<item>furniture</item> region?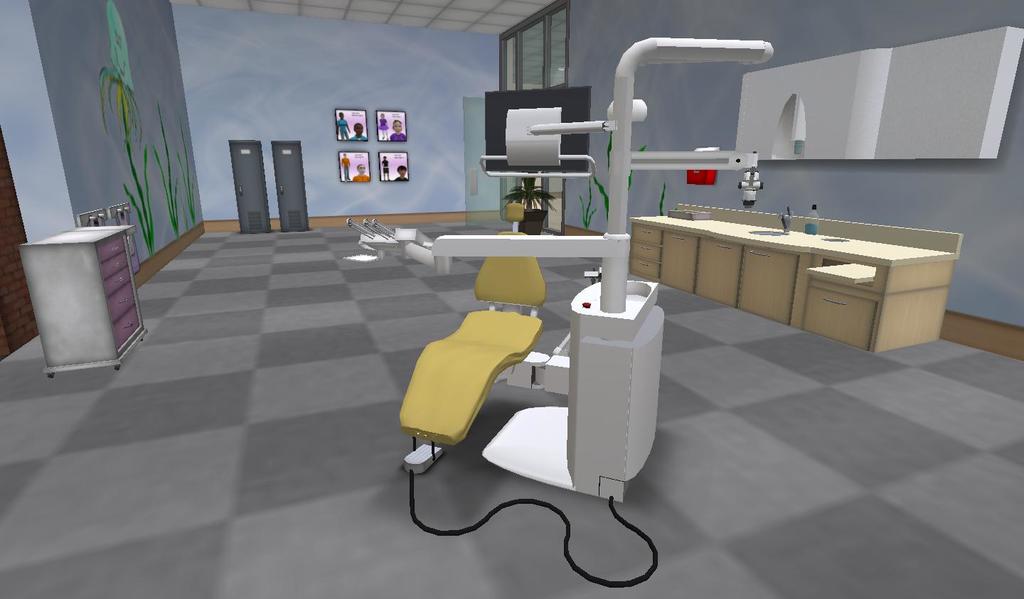
<box>399,200,543,475</box>
